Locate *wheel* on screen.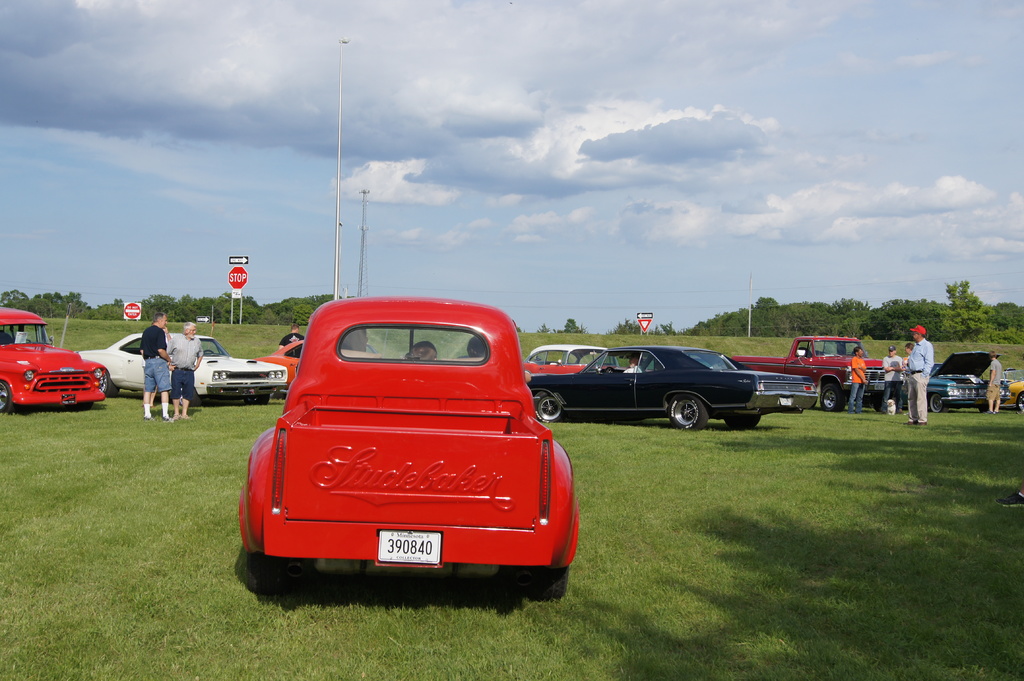
On screen at bbox(820, 384, 842, 413).
